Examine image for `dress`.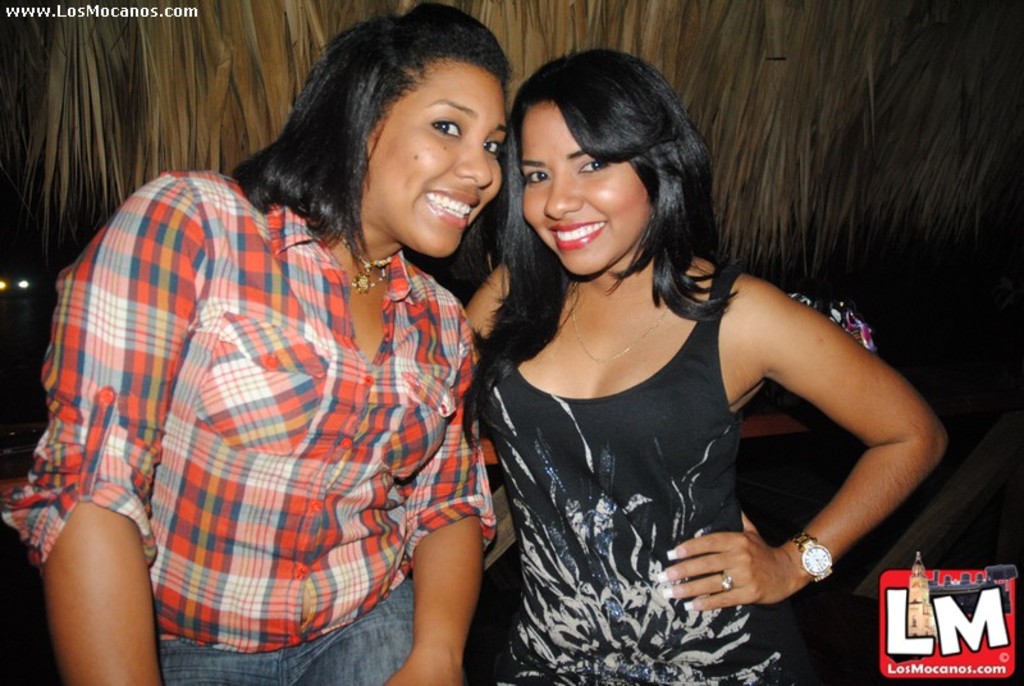
Examination result: 481 267 788 685.
